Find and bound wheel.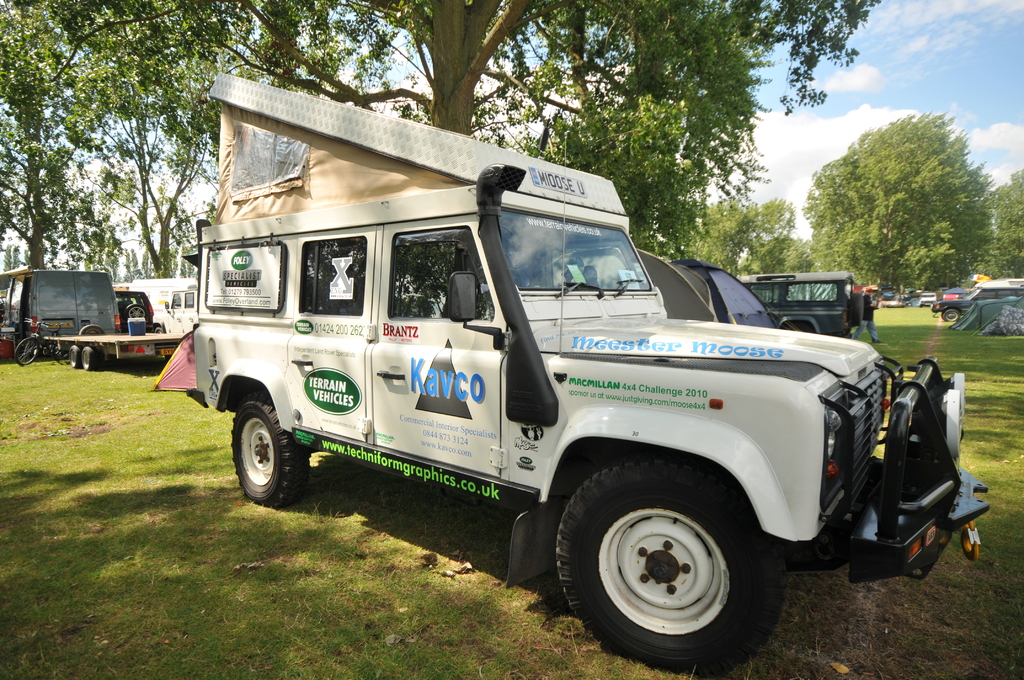
Bound: bbox=(126, 302, 148, 323).
